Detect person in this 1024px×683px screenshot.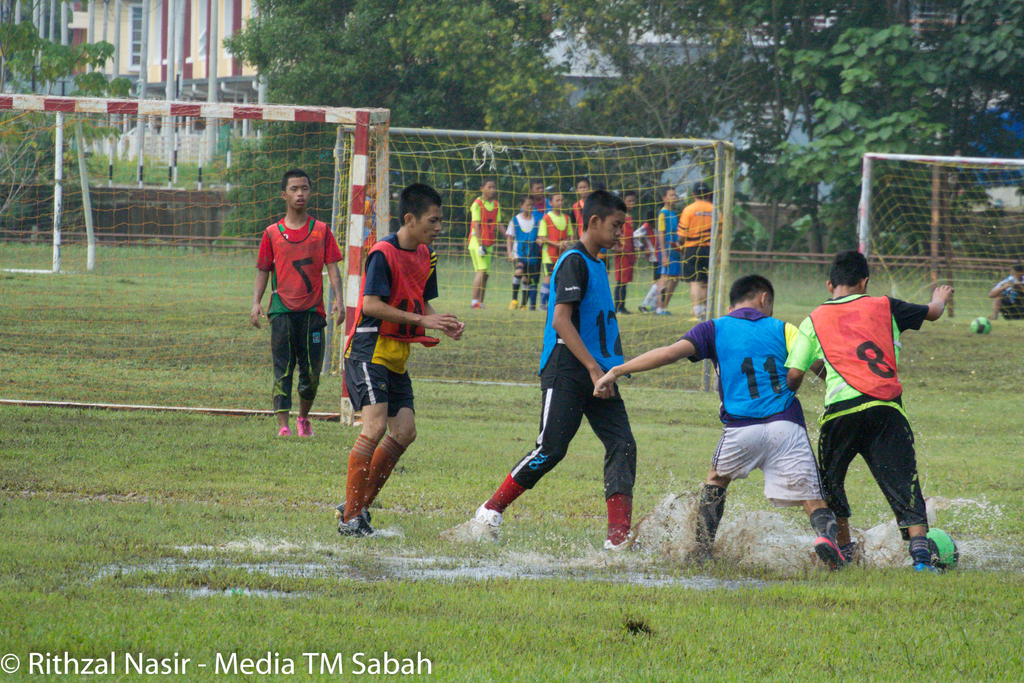
Detection: select_region(792, 245, 940, 561).
